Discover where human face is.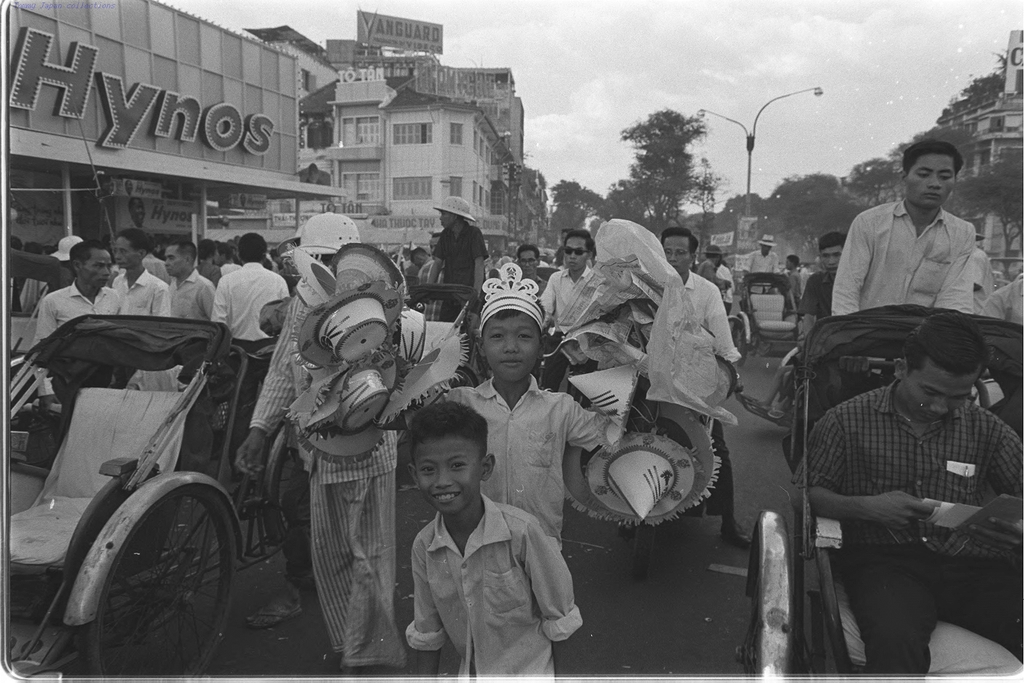
Discovered at bbox=[662, 236, 689, 271].
